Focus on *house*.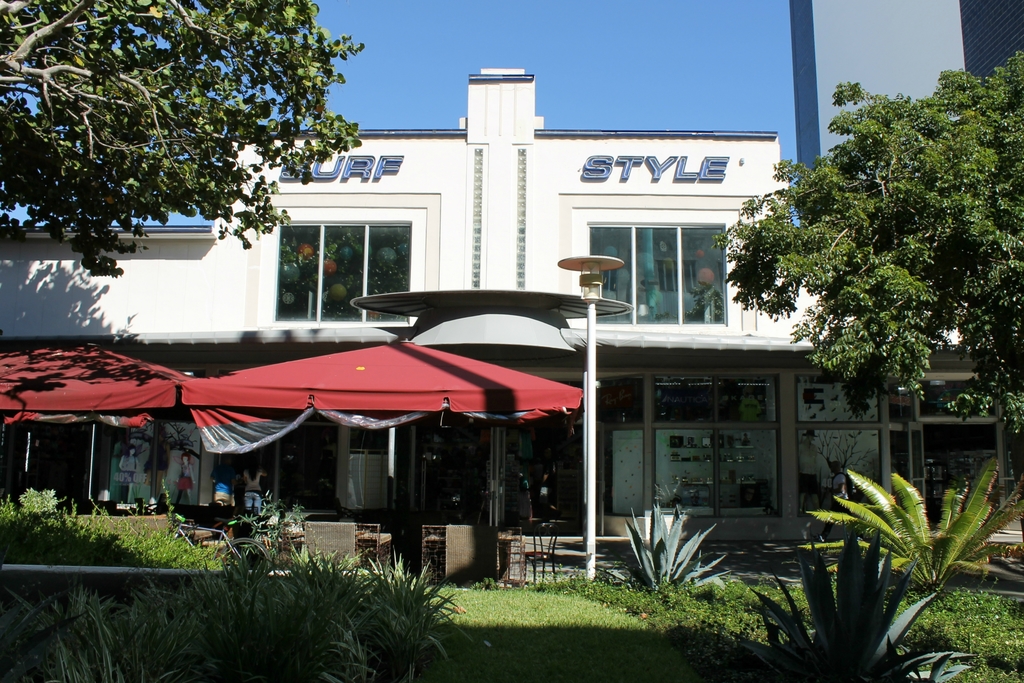
Focused at (794, 0, 1023, 180).
